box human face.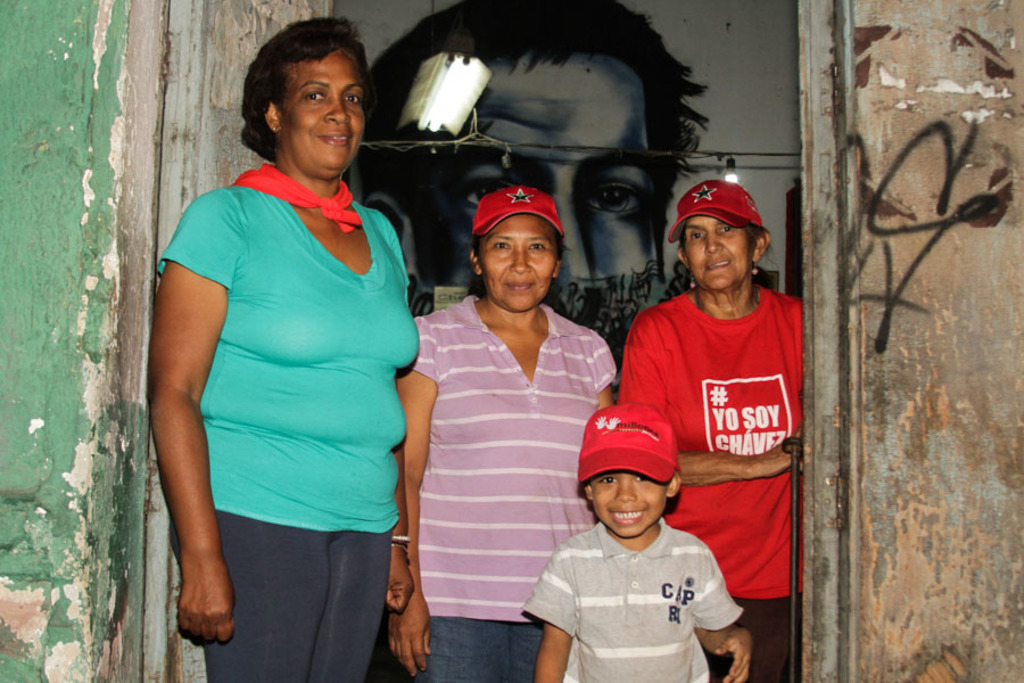
{"left": 413, "top": 57, "right": 660, "bottom": 349}.
